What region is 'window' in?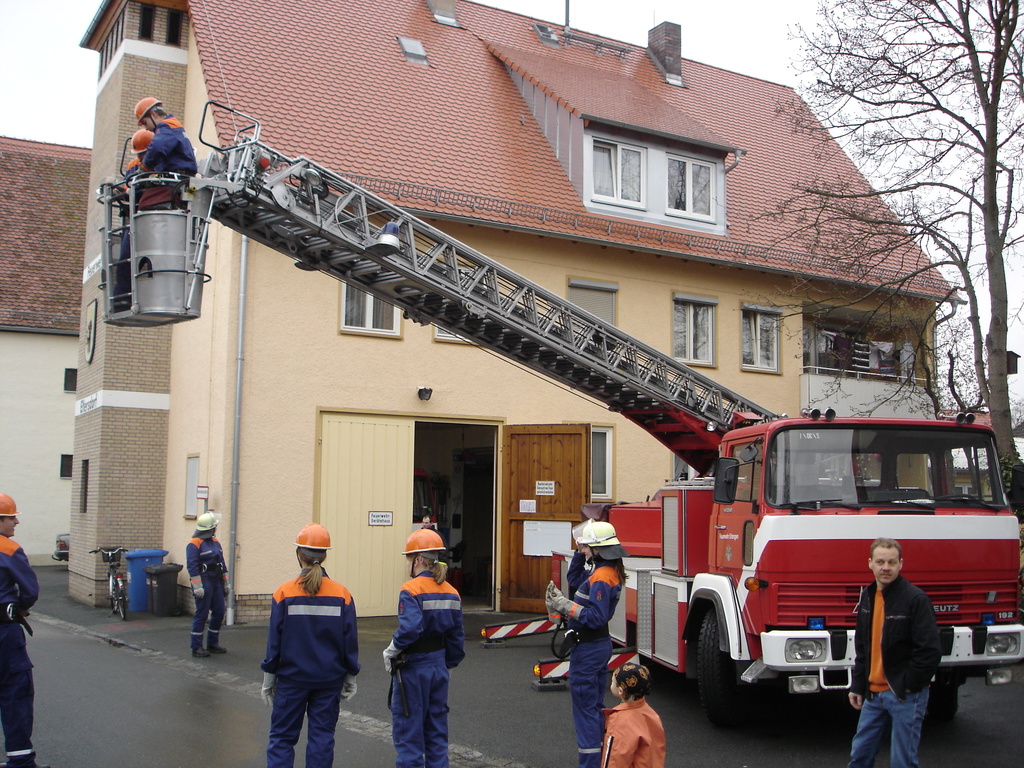
rect(335, 280, 404, 336).
